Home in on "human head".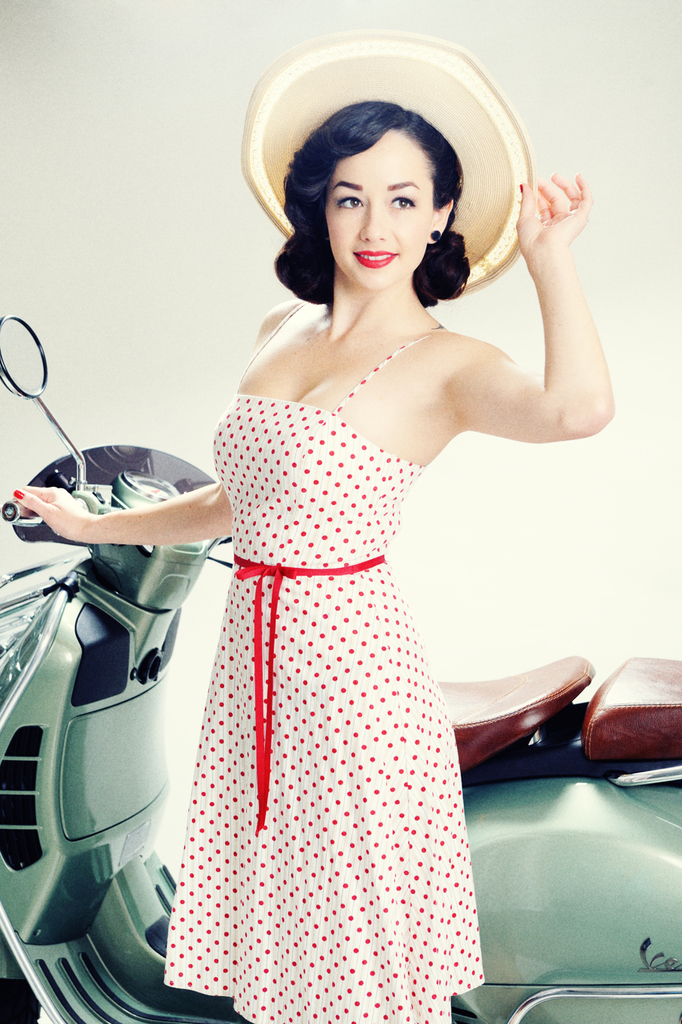
Homed in at select_region(260, 57, 490, 272).
